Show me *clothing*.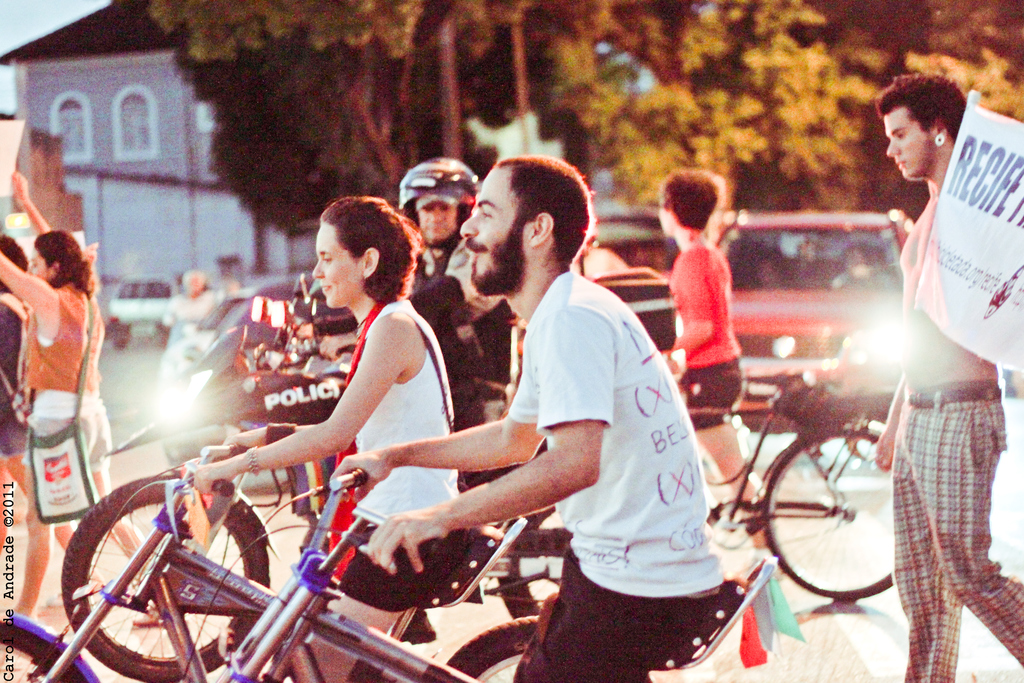
*clothing* is here: Rect(0, 297, 30, 459).
